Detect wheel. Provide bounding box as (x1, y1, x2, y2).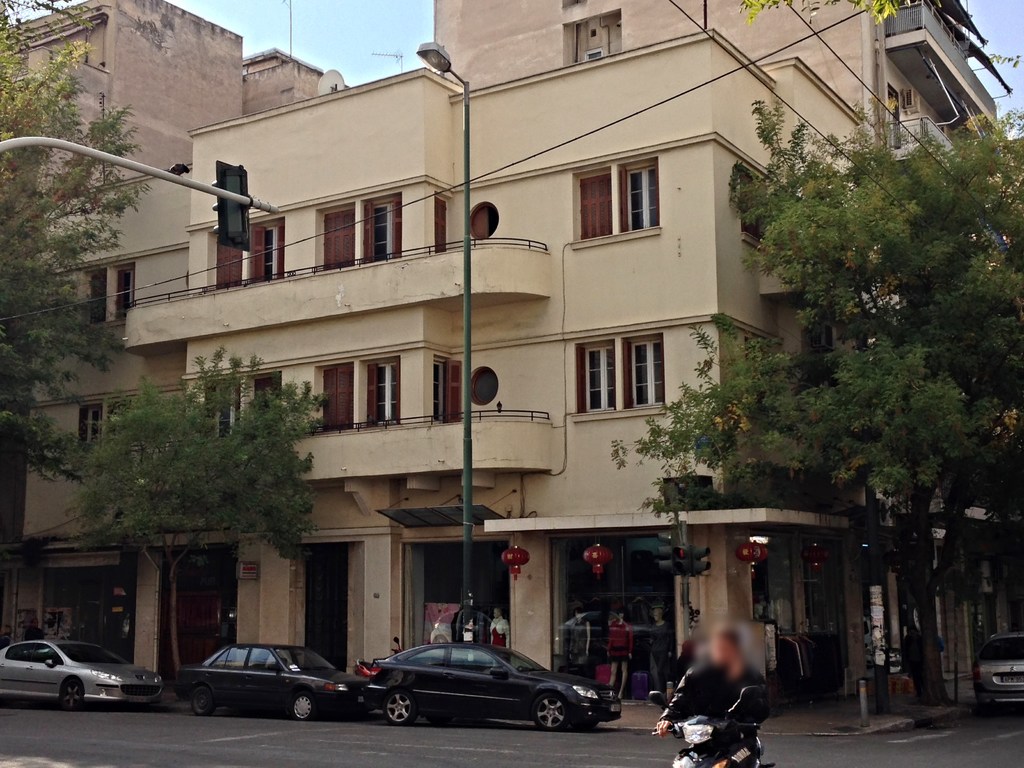
(190, 685, 223, 717).
